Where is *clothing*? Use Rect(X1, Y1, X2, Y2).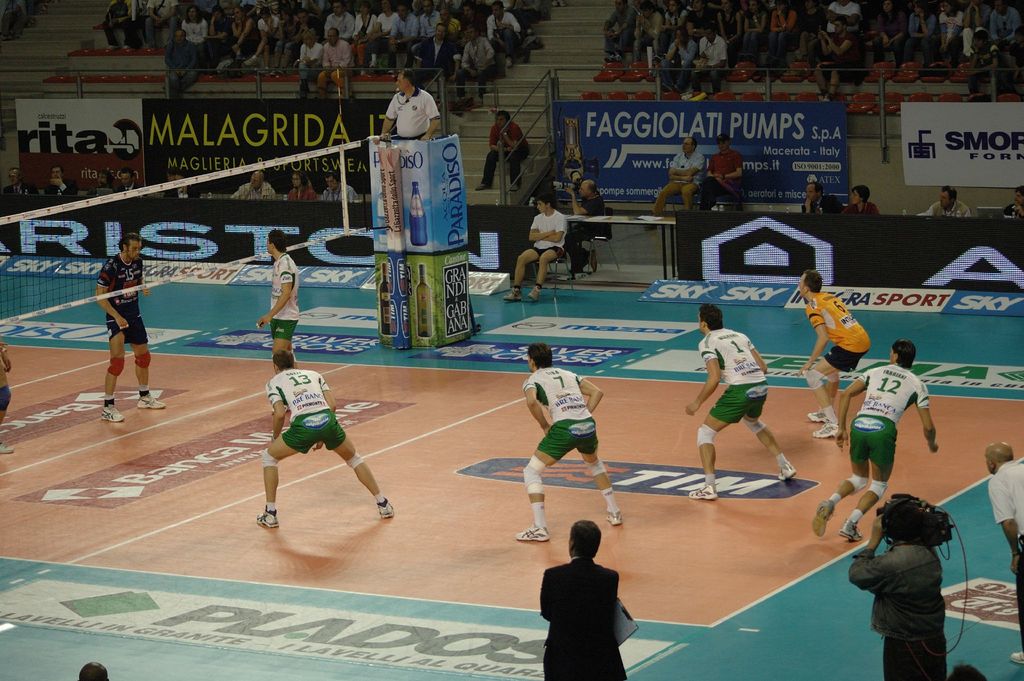
Rect(527, 203, 566, 258).
